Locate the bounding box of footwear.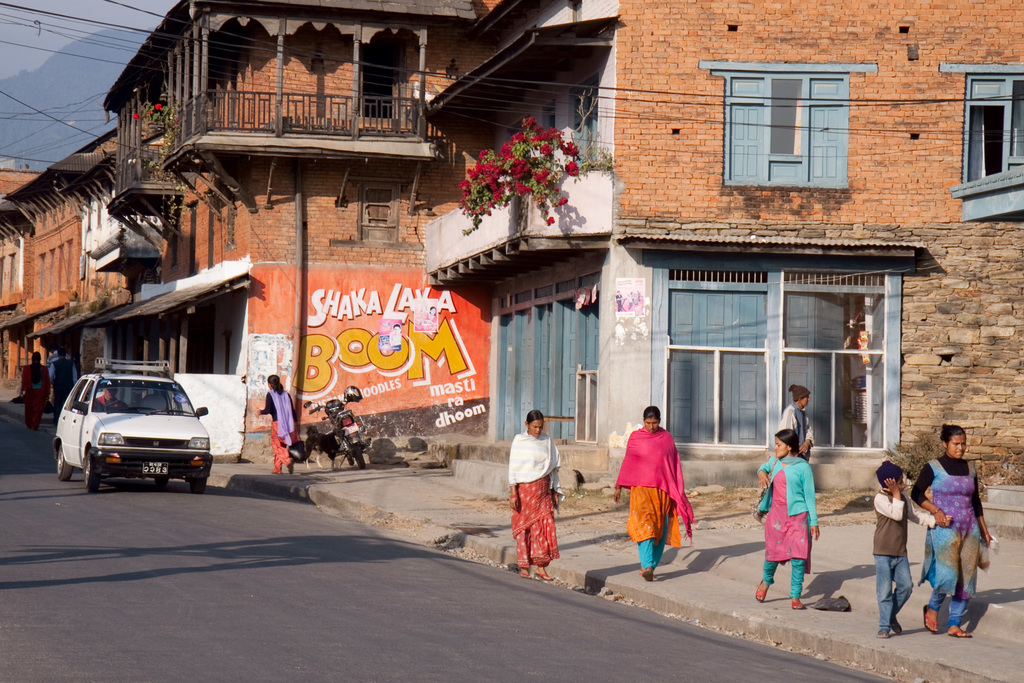
Bounding box: bbox=[519, 569, 530, 579].
